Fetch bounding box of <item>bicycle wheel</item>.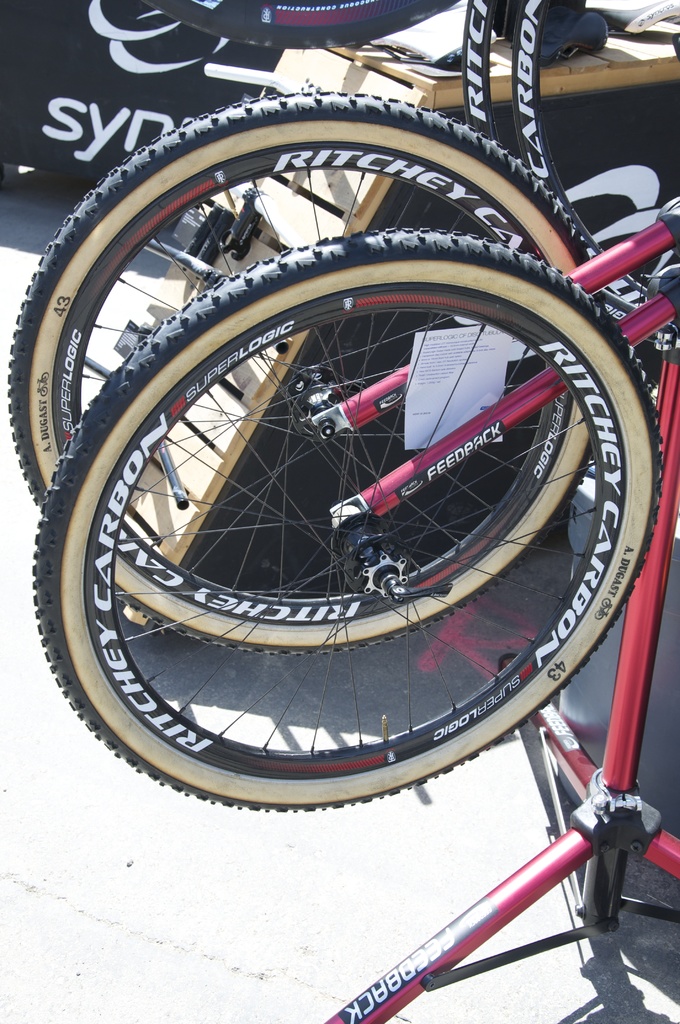
Bbox: box(7, 84, 611, 660).
